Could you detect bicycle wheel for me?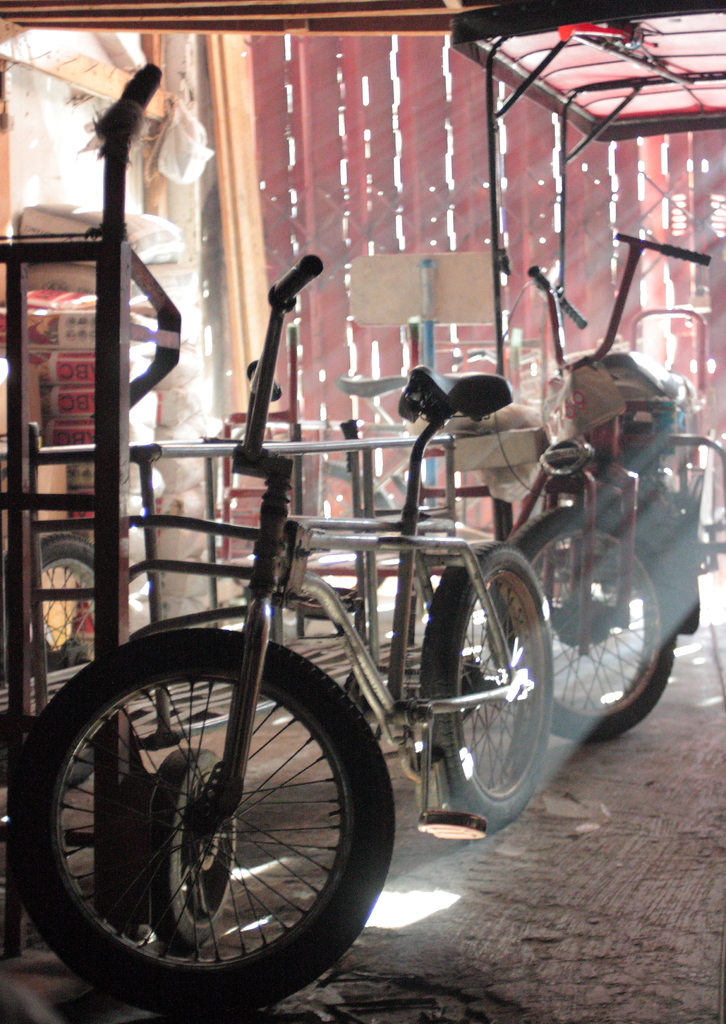
Detection result: Rect(414, 538, 554, 835).
